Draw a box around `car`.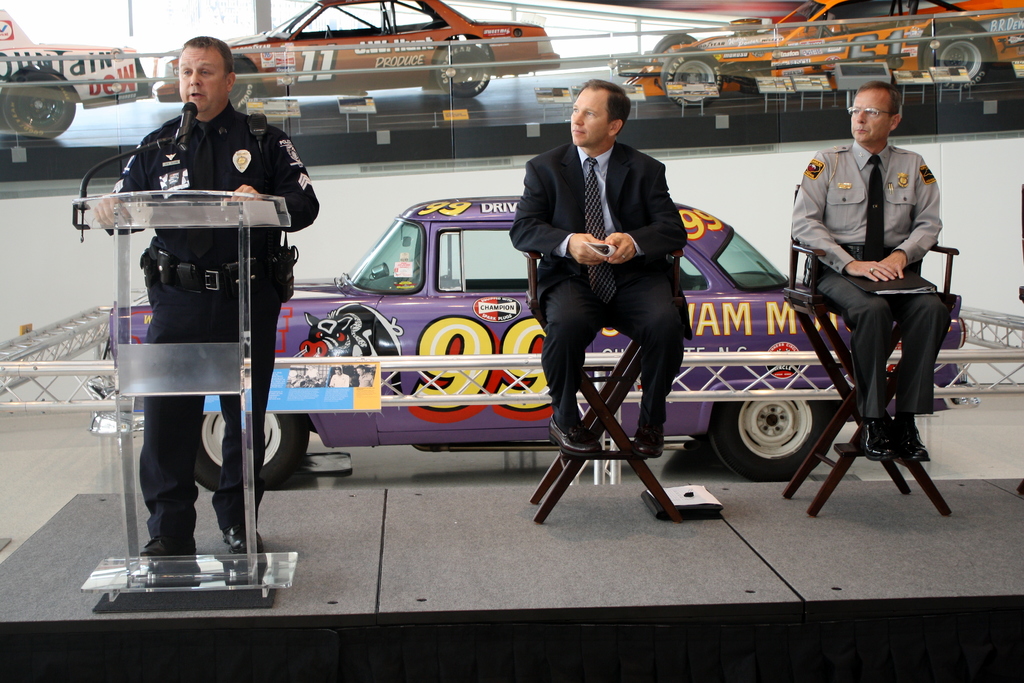
BBox(157, 0, 558, 96).
